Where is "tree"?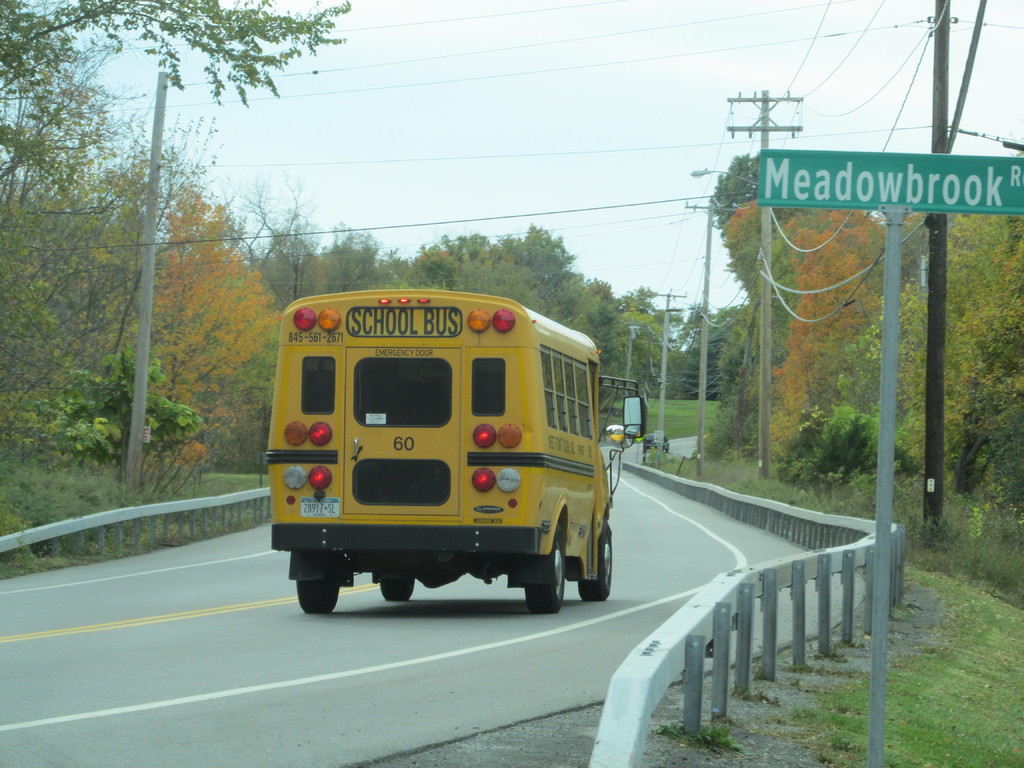
BBox(0, 0, 1023, 497).
